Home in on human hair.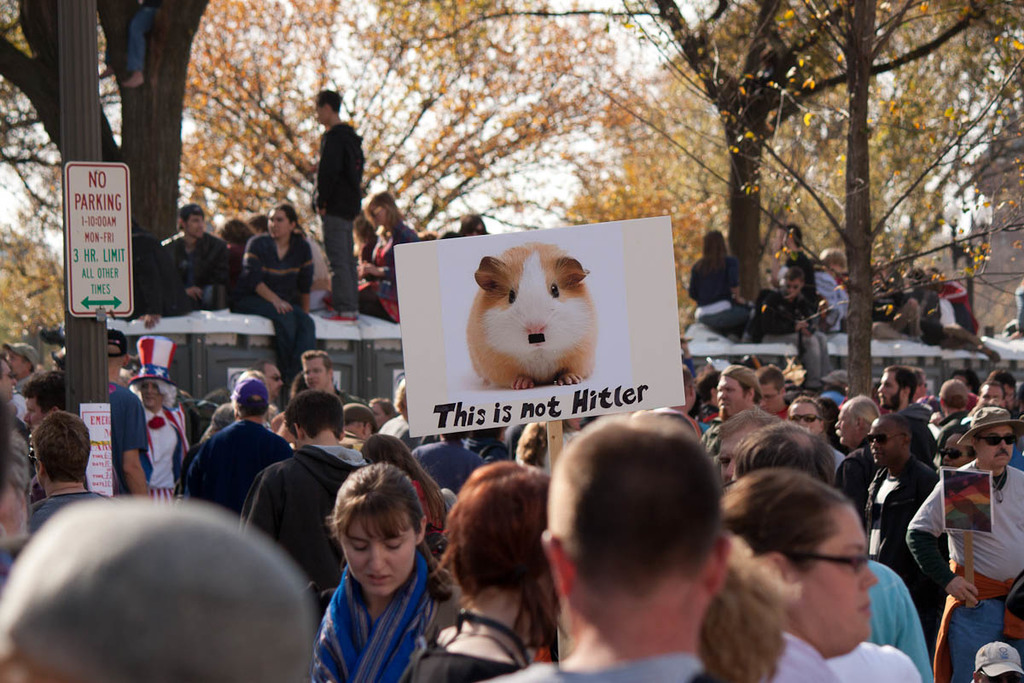
Homed in at box(690, 365, 721, 407).
